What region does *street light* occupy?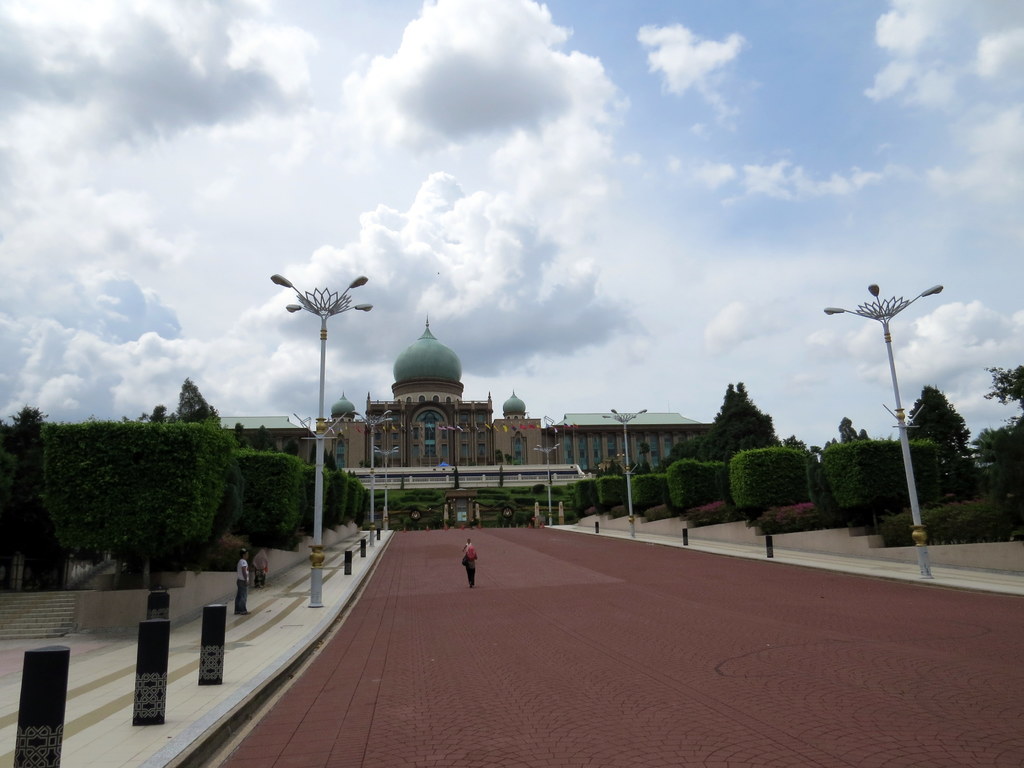
bbox(527, 436, 566, 524).
